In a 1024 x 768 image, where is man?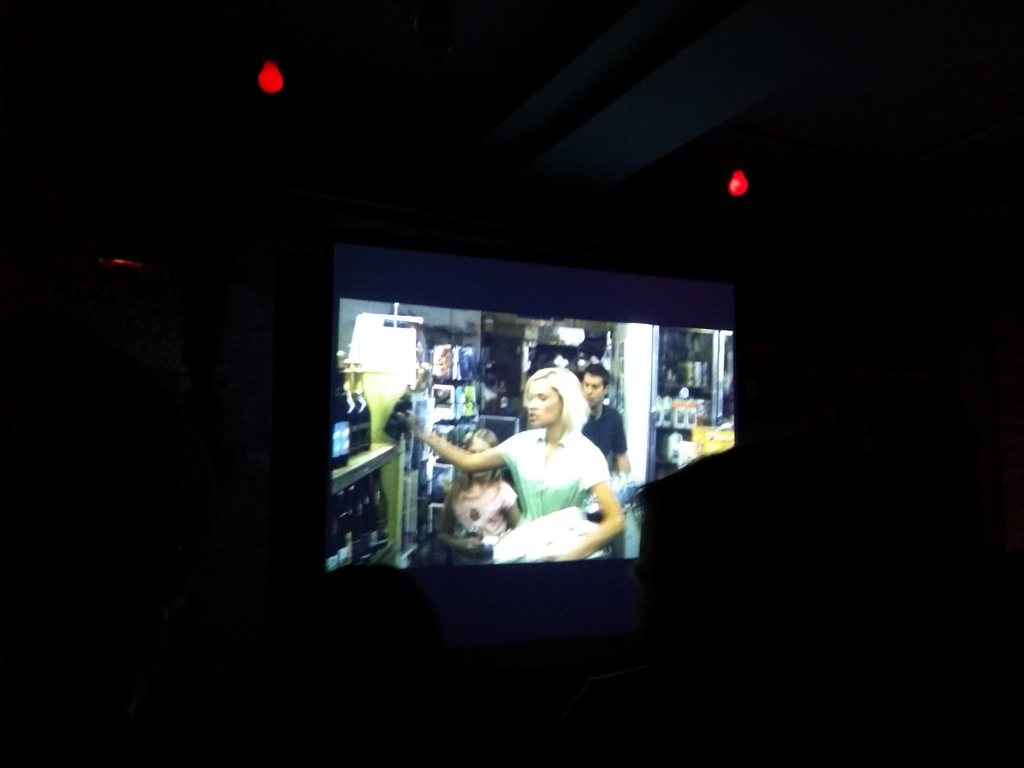
<region>570, 372, 638, 479</region>.
